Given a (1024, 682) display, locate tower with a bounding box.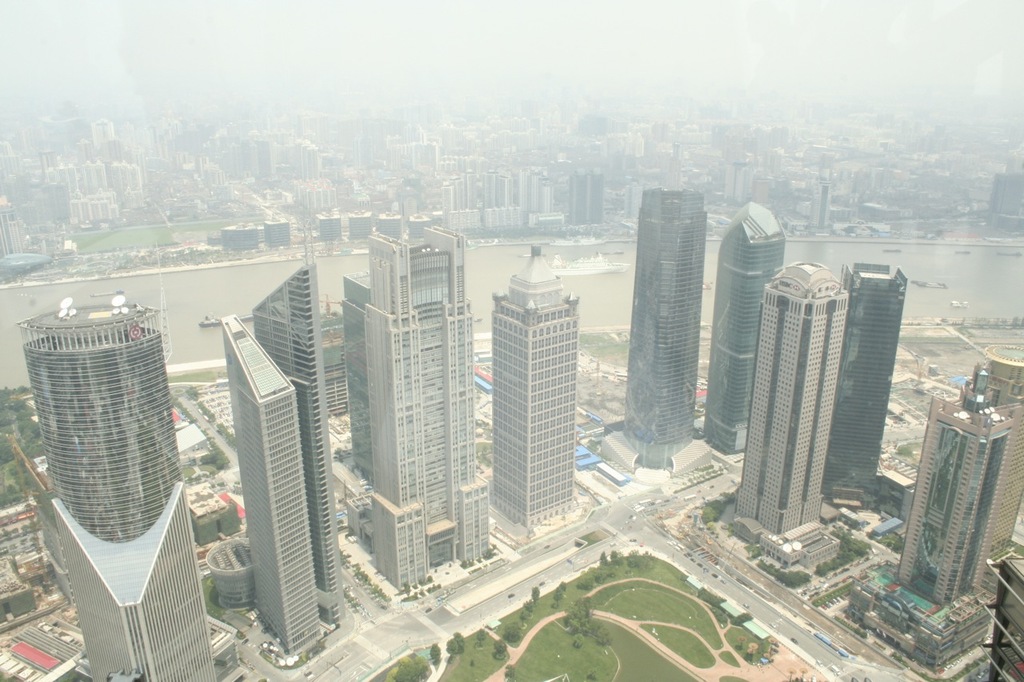
Located: box=[17, 290, 216, 681].
